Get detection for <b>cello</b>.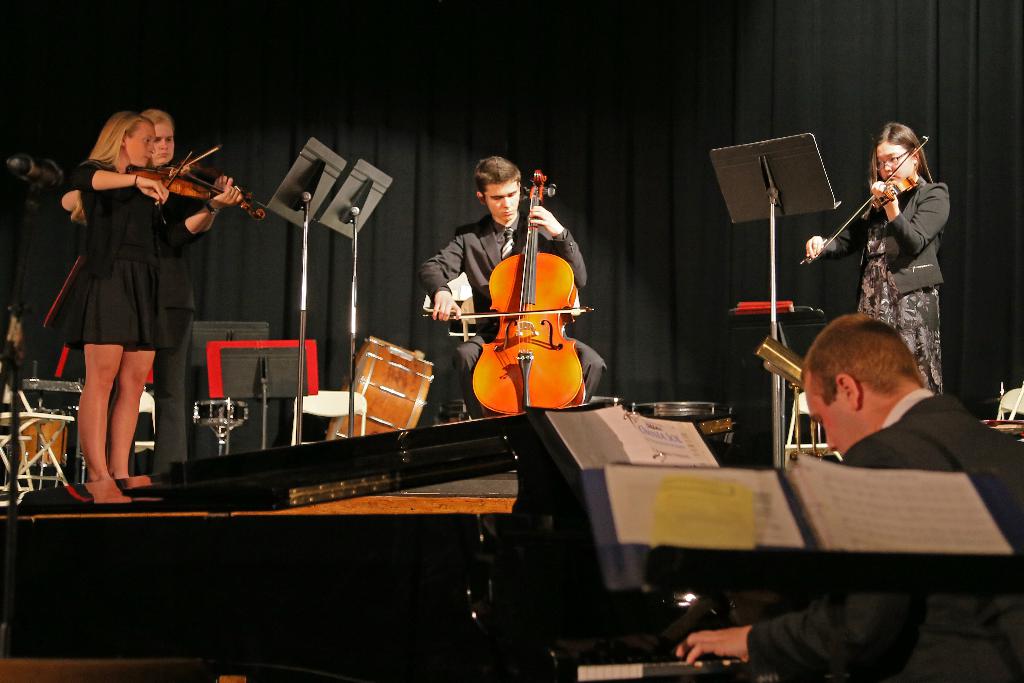
Detection: {"x1": 173, "y1": 142, "x2": 252, "y2": 202}.
